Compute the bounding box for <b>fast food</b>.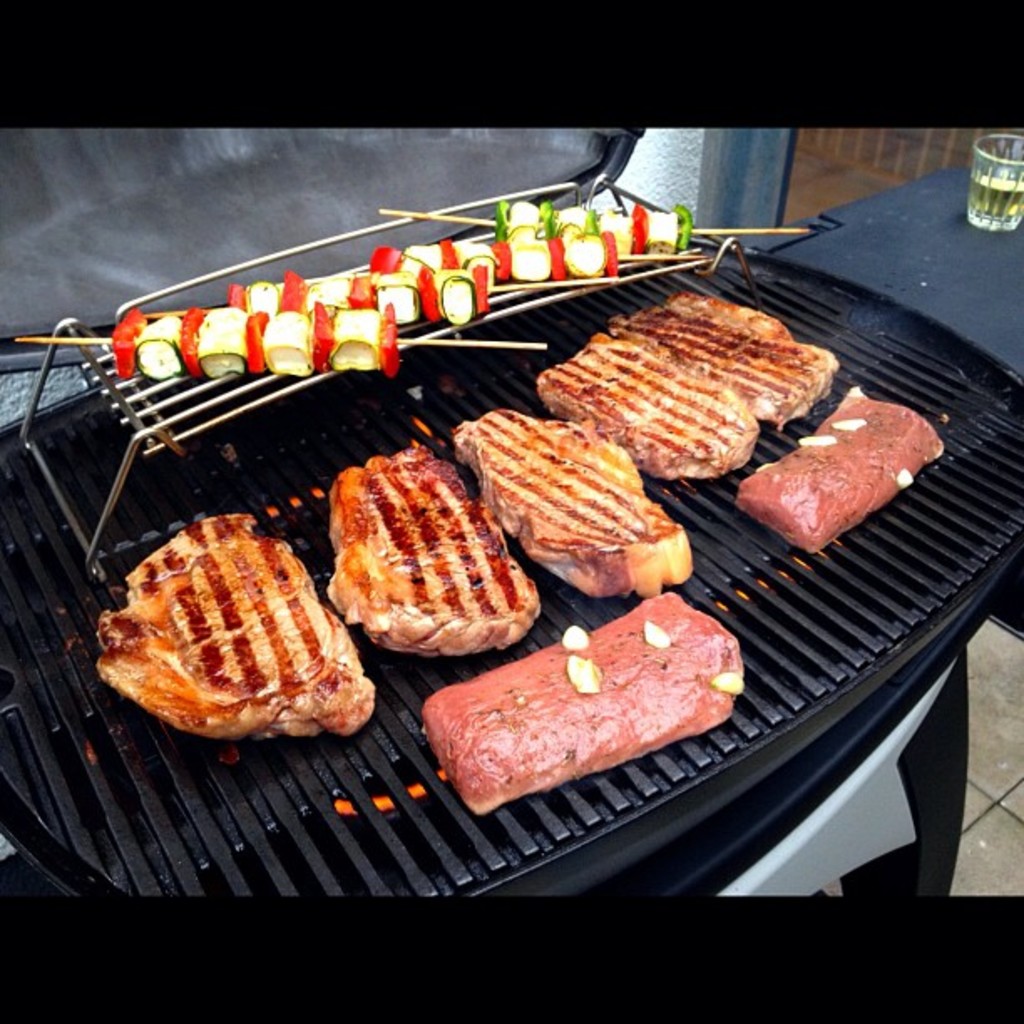
(171, 311, 201, 383).
